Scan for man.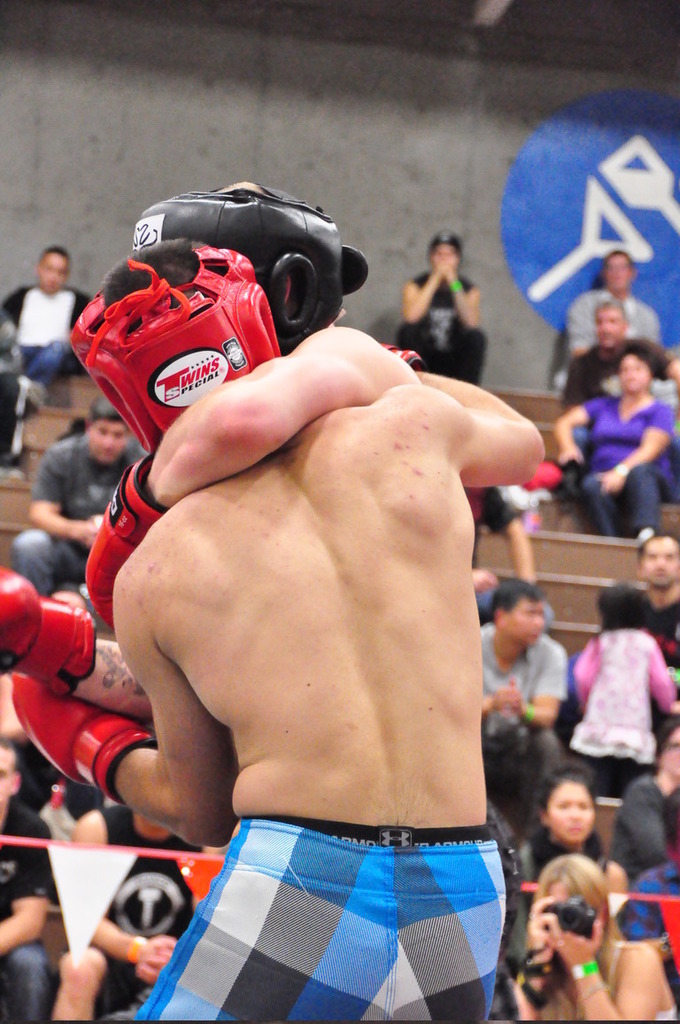
Scan result: (390, 230, 490, 381).
